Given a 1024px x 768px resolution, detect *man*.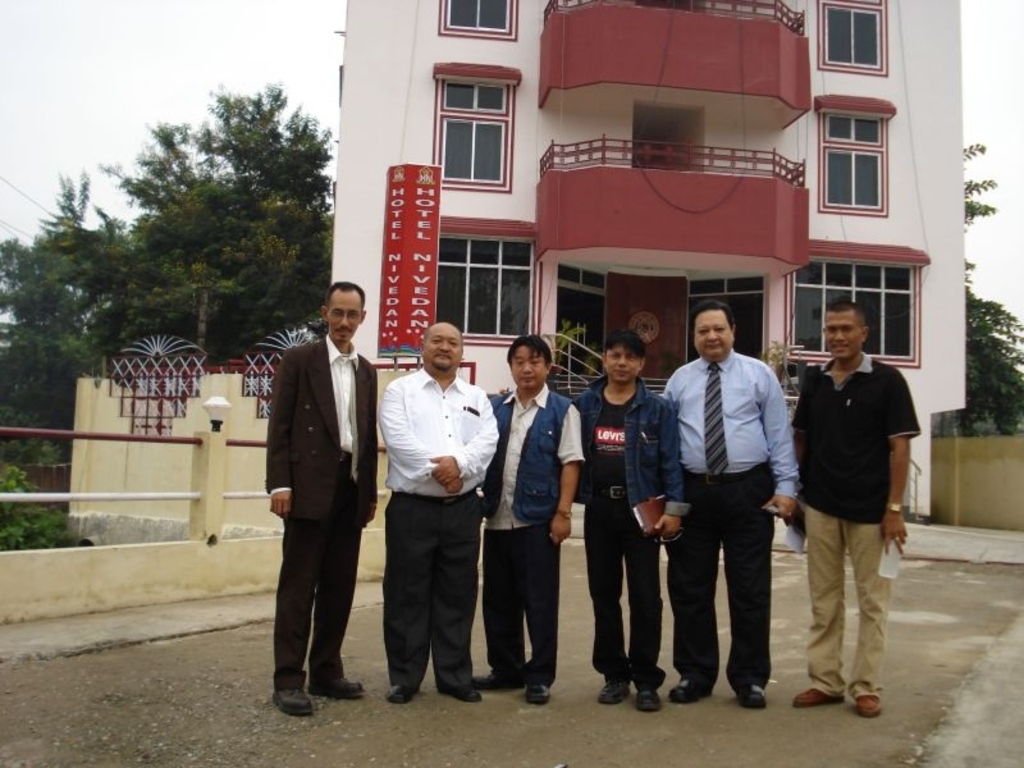
box=[497, 330, 689, 709].
